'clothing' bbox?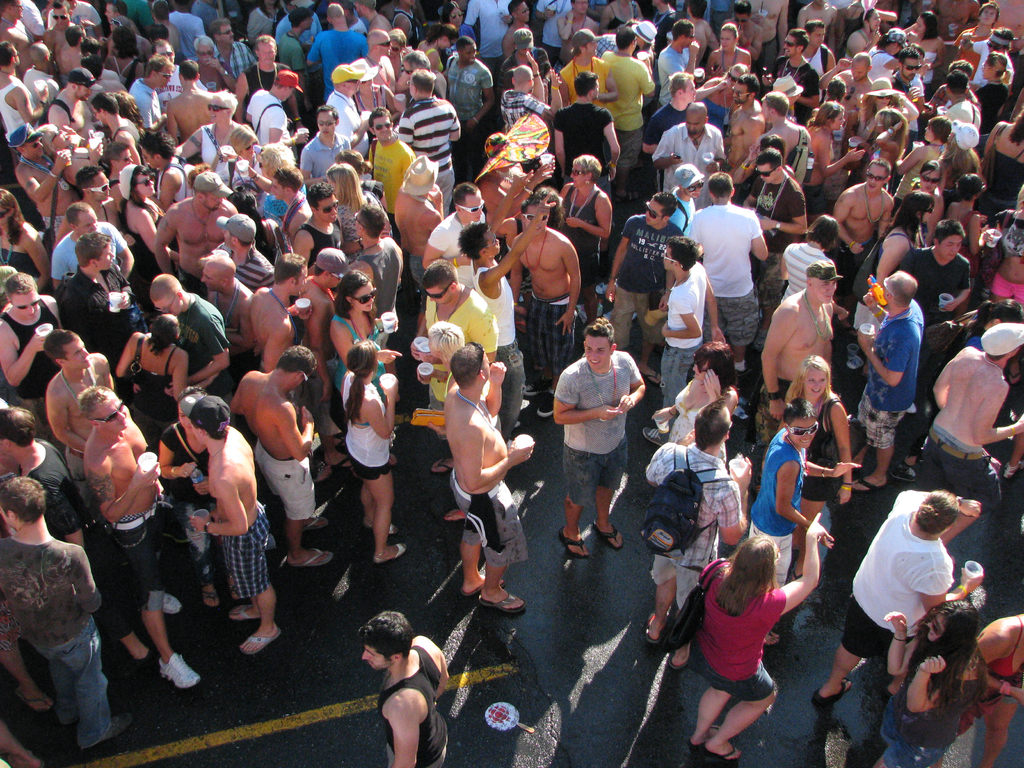
select_region(657, 122, 725, 200)
